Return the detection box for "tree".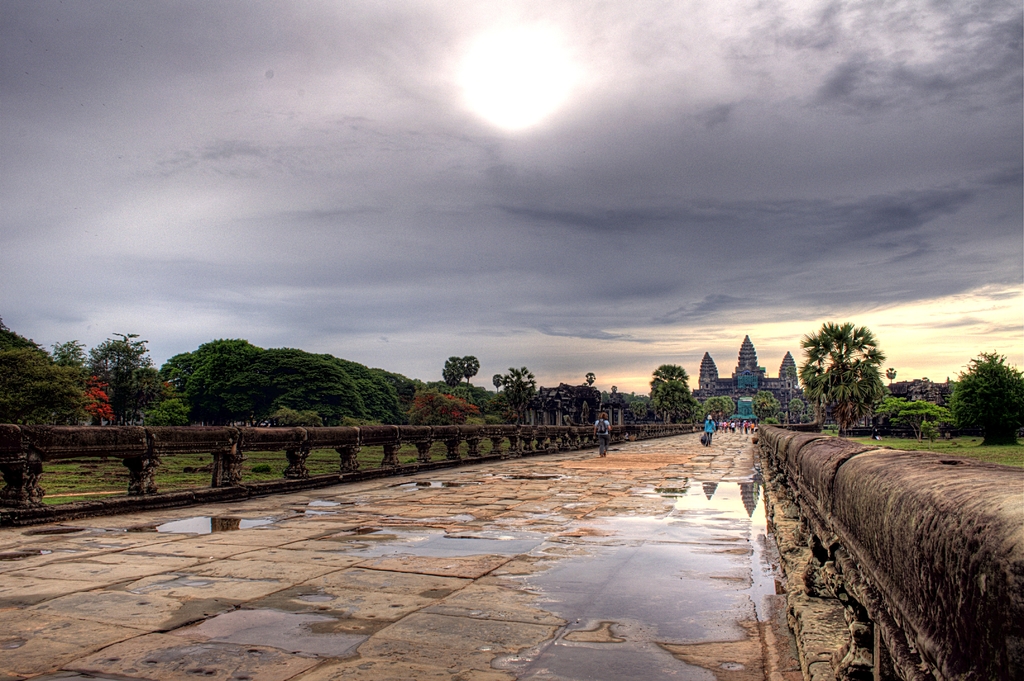
select_region(886, 364, 894, 381).
